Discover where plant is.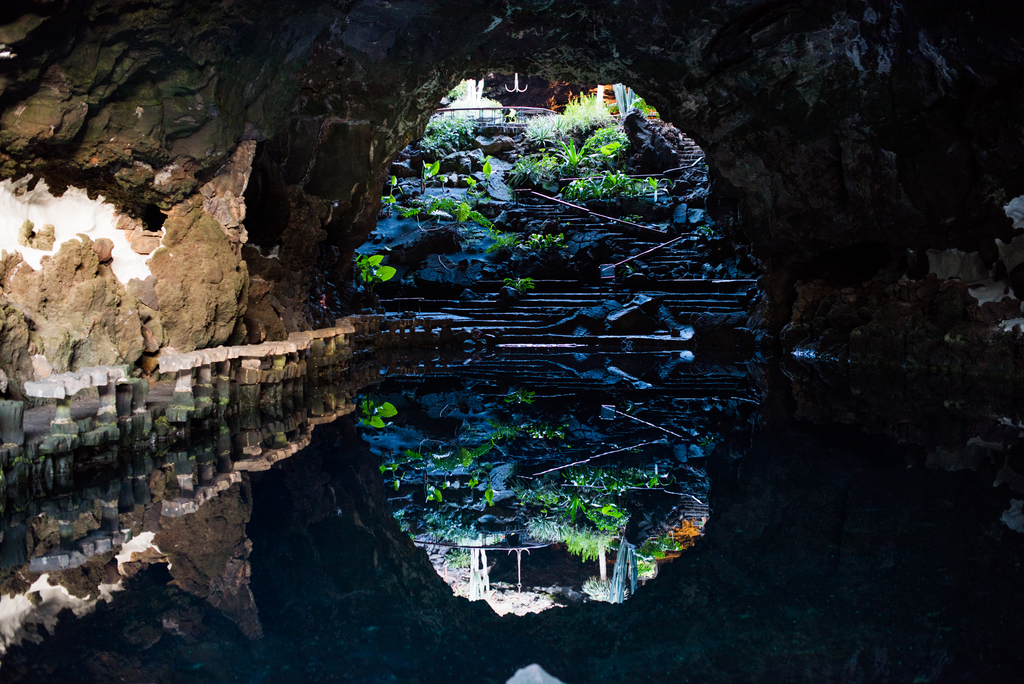
Discovered at region(477, 154, 492, 195).
